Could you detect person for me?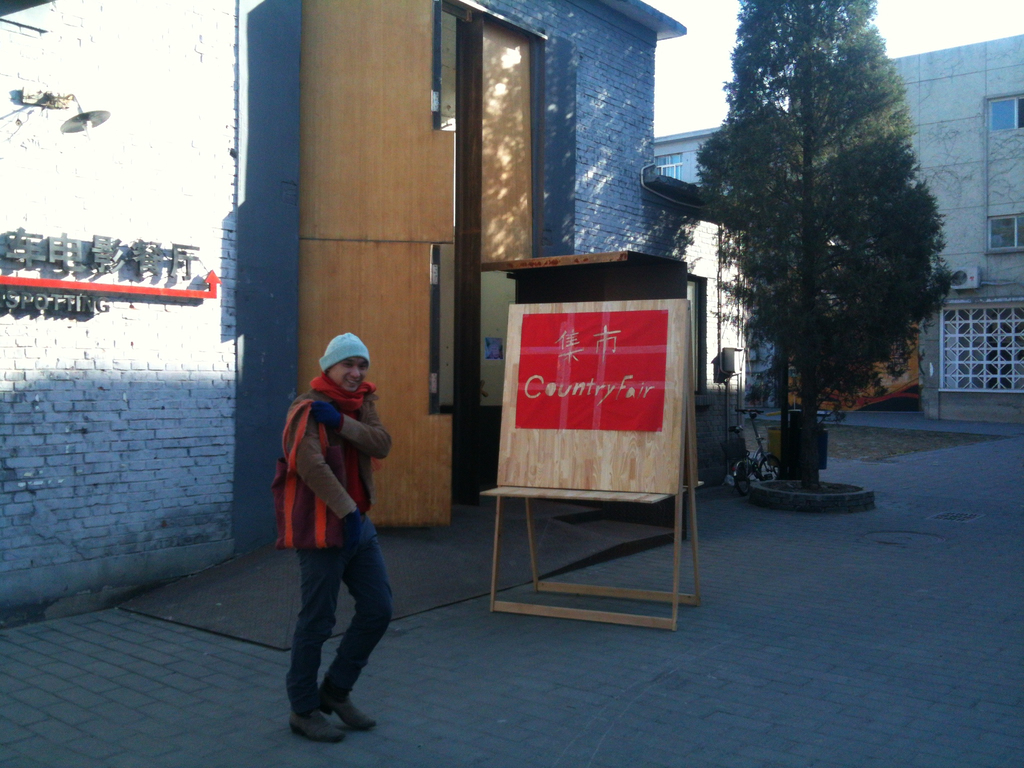
Detection result: detection(272, 310, 401, 749).
